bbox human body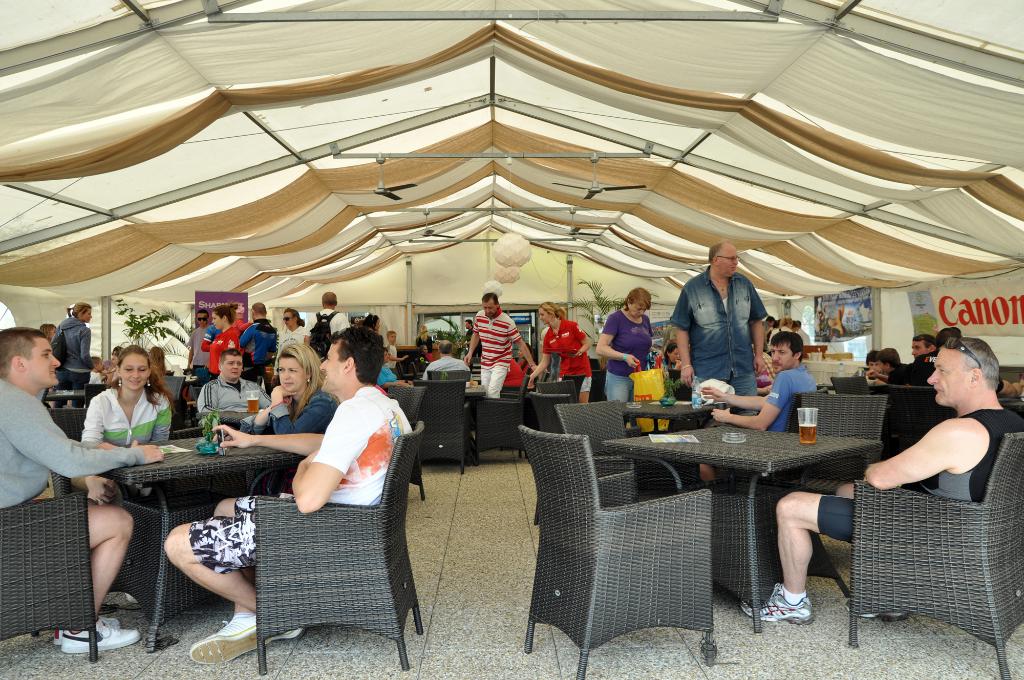
box=[193, 352, 272, 433]
